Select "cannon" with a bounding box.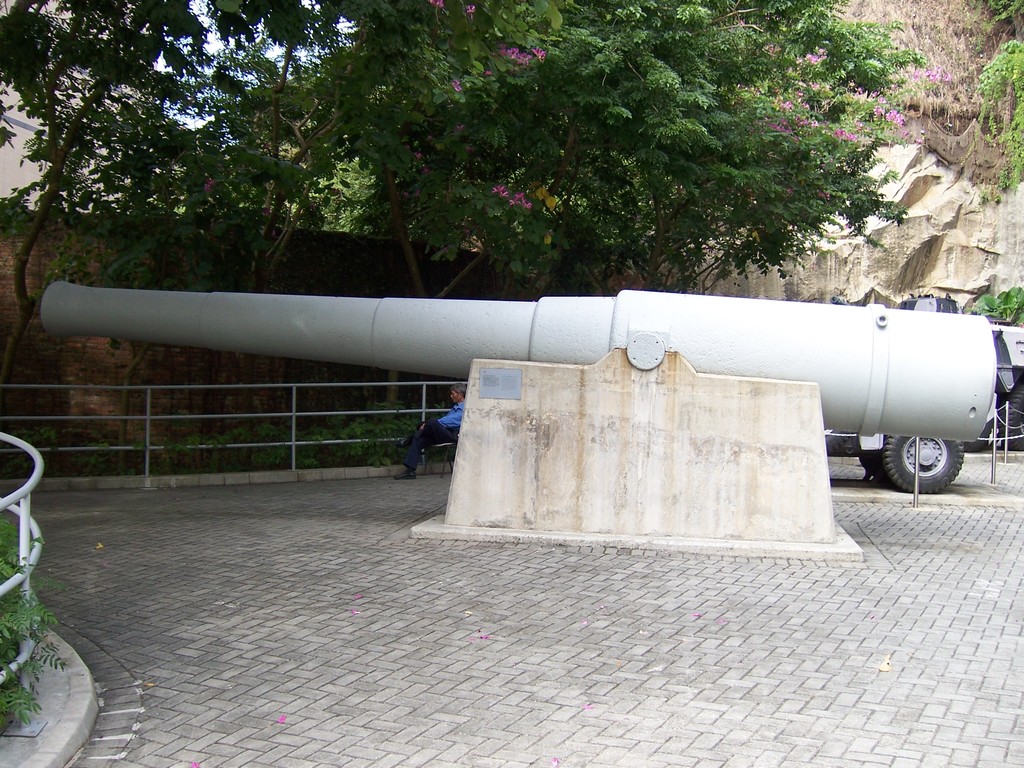
locate(40, 278, 1003, 447).
